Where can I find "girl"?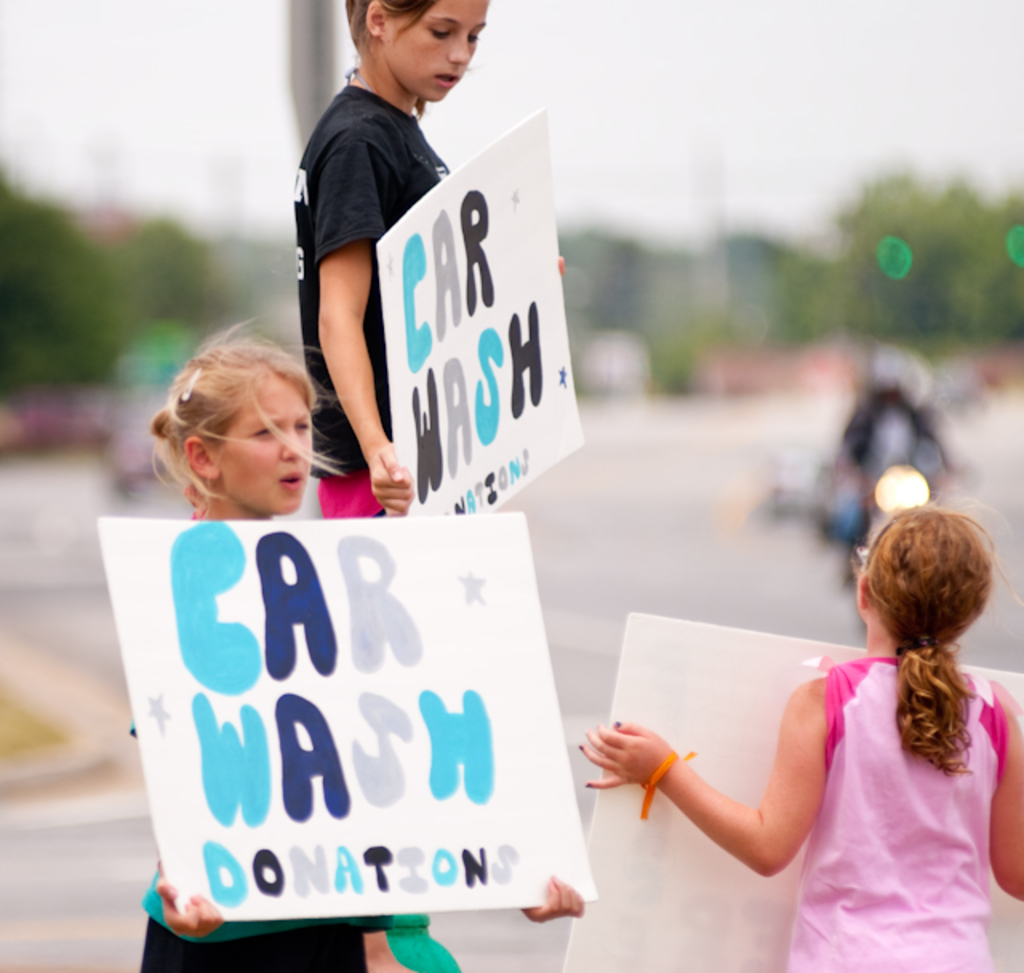
You can find it at x1=141, y1=314, x2=1023, y2=972.
